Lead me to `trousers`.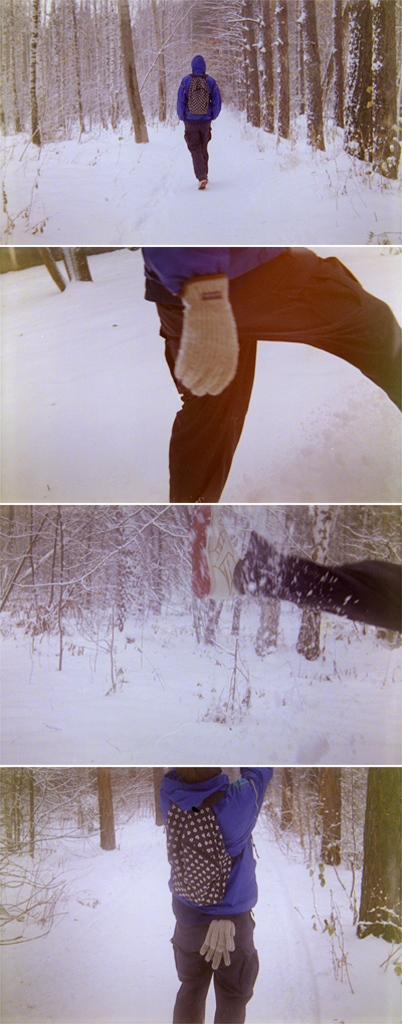
Lead to 170,908,261,1023.
